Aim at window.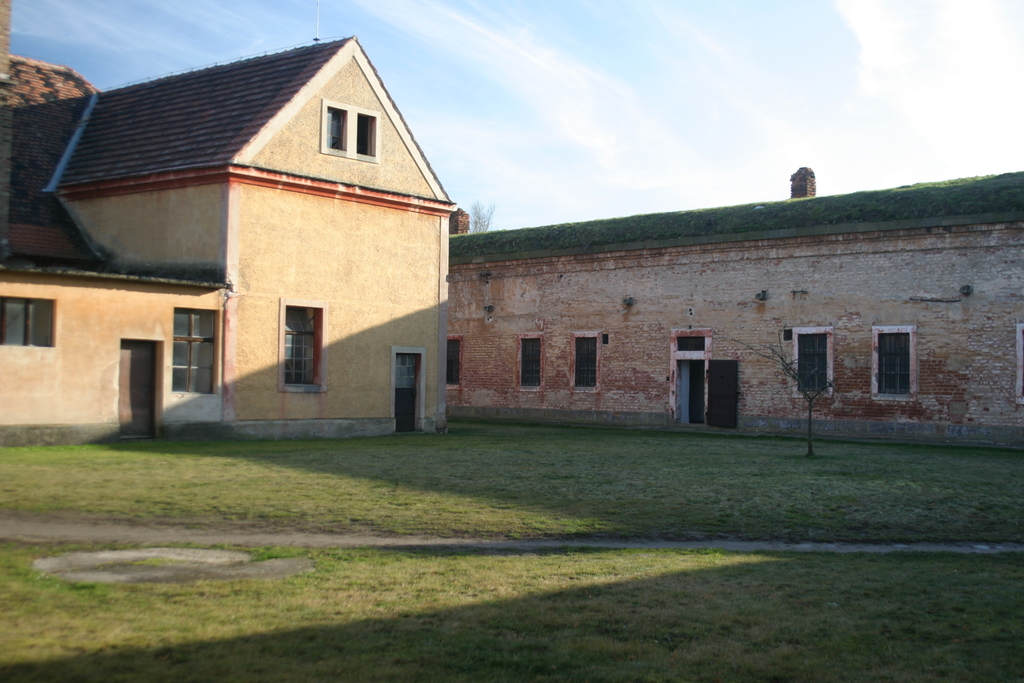
Aimed at bbox=(0, 293, 57, 350).
